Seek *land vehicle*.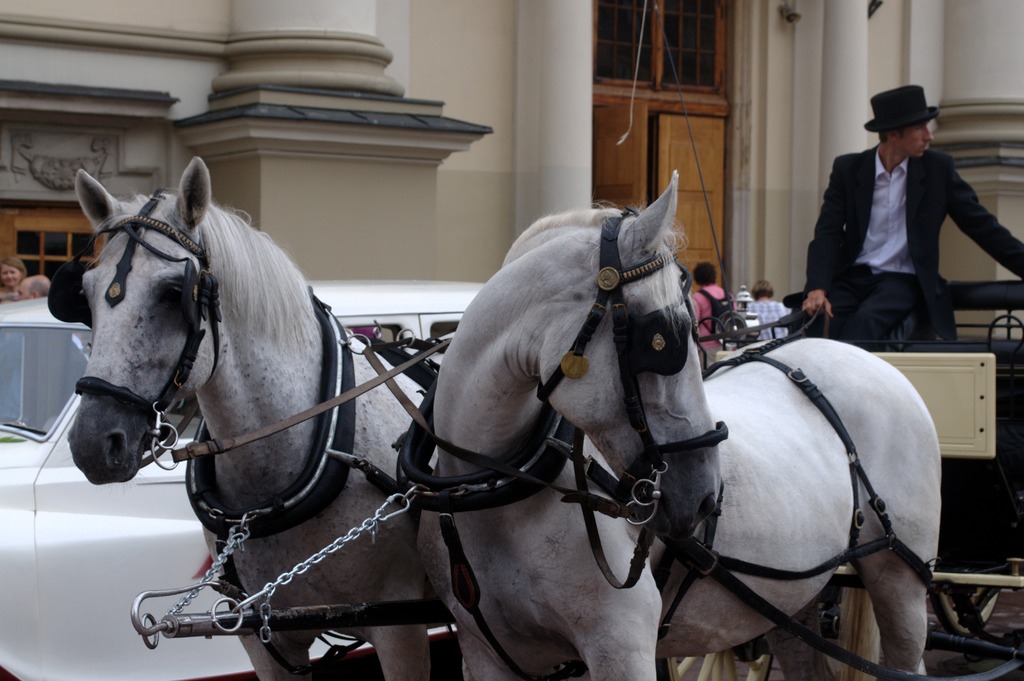
42 151 1023 680.
